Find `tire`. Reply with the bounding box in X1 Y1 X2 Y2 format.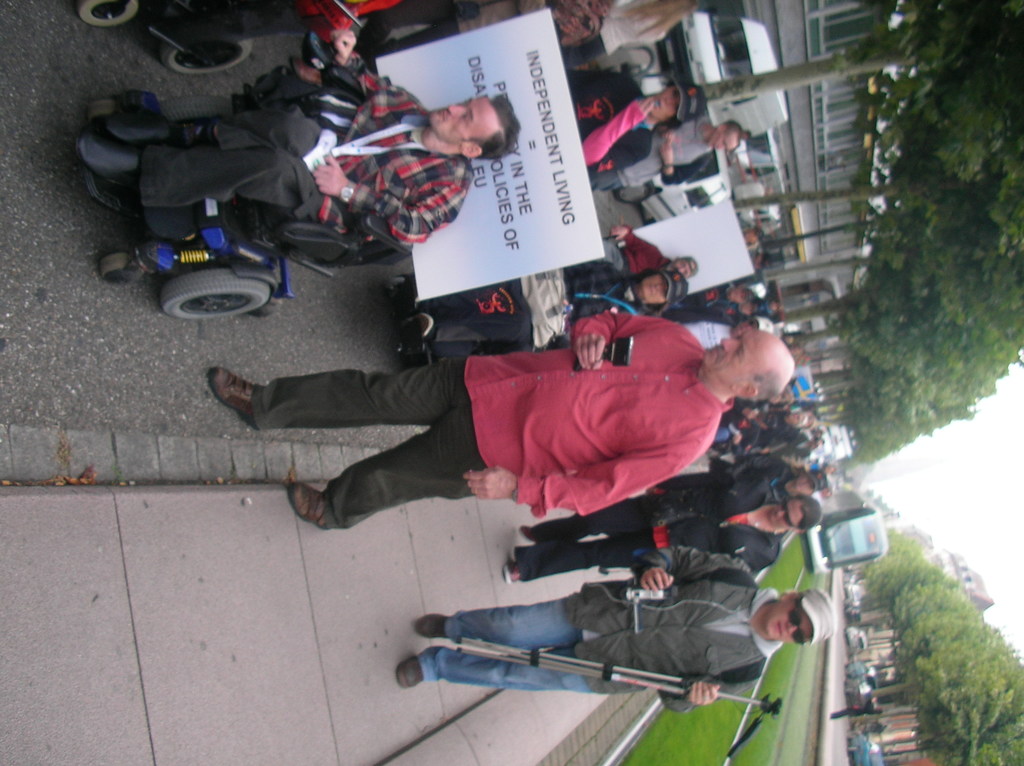
76 1 137 27.
